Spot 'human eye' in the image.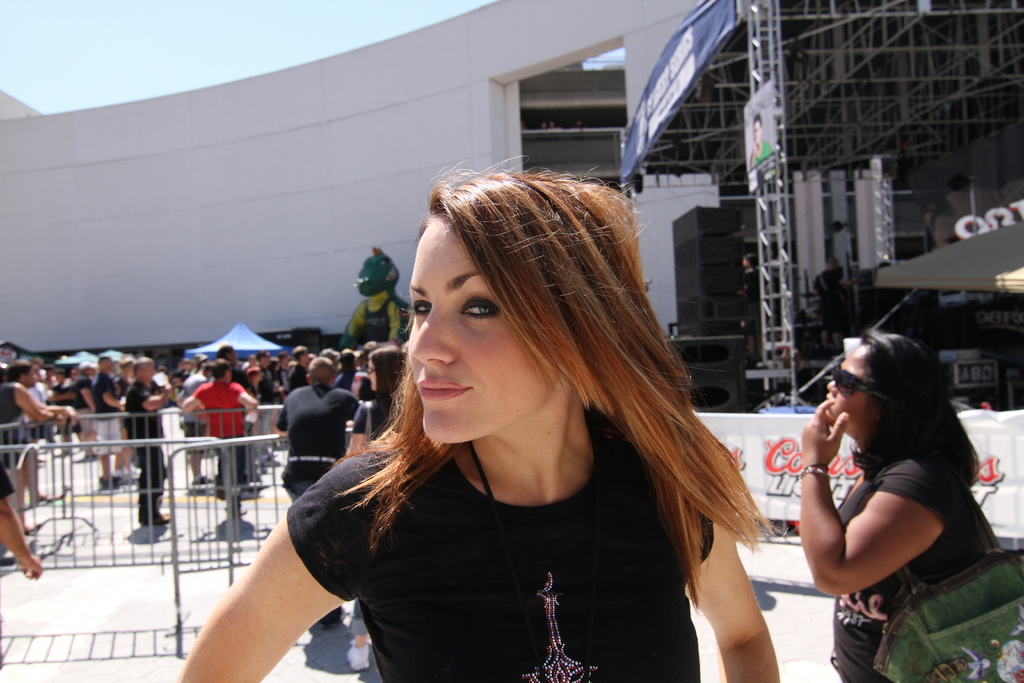
'human eye' found at {"left": 455, "top": 295, "right": 502, "bottom": 325}.
